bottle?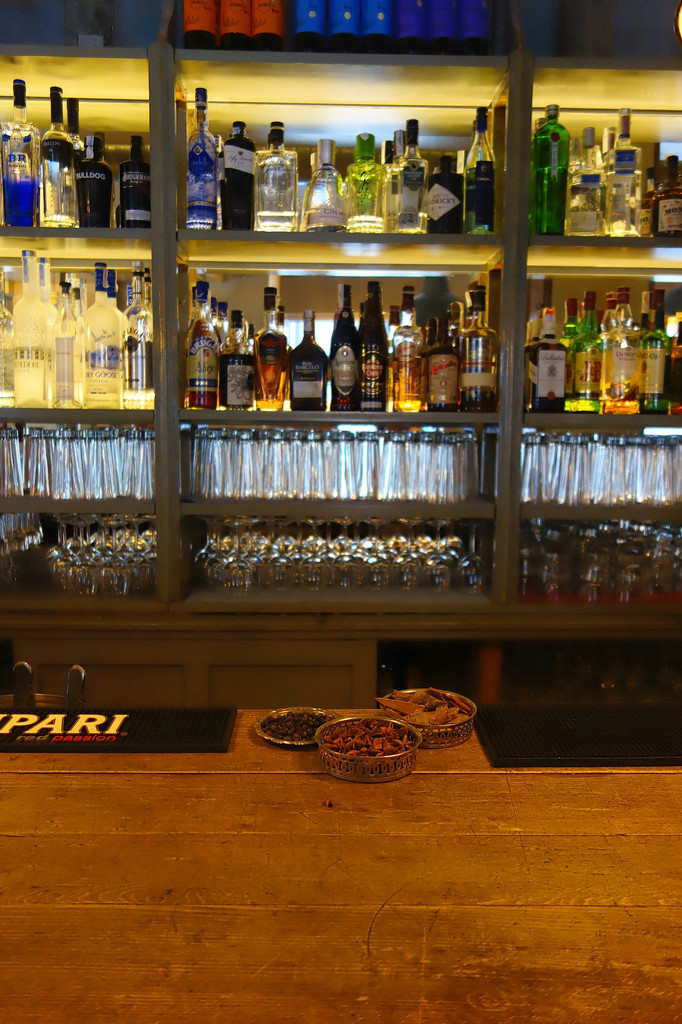
[109, 268, 128, 319]
